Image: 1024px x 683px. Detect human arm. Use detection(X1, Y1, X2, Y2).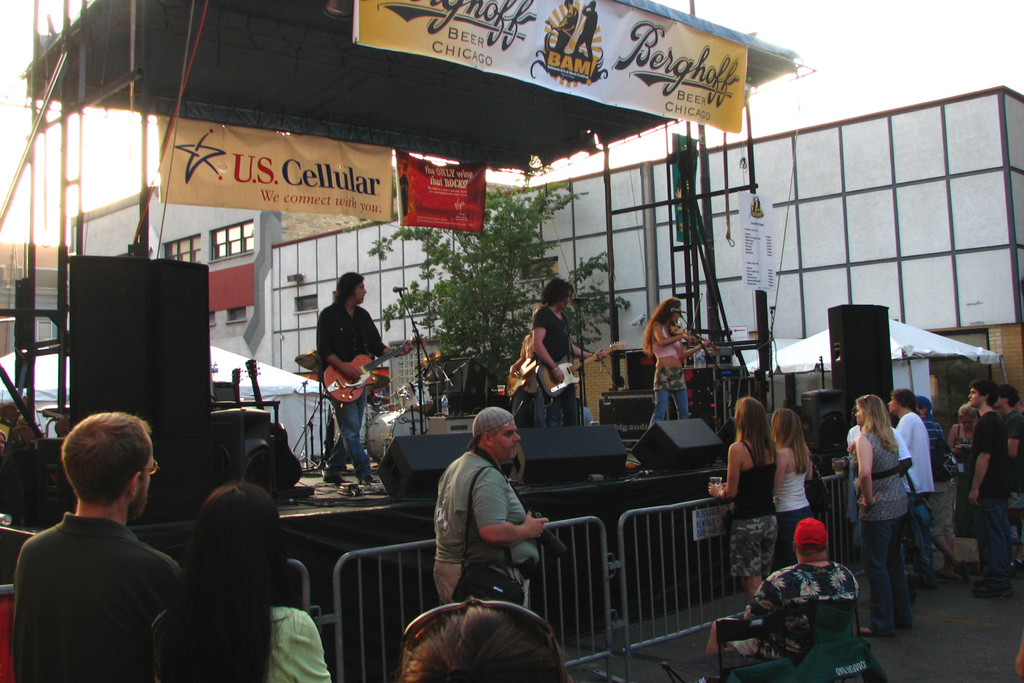
detection(710, 444, 743, 497).
